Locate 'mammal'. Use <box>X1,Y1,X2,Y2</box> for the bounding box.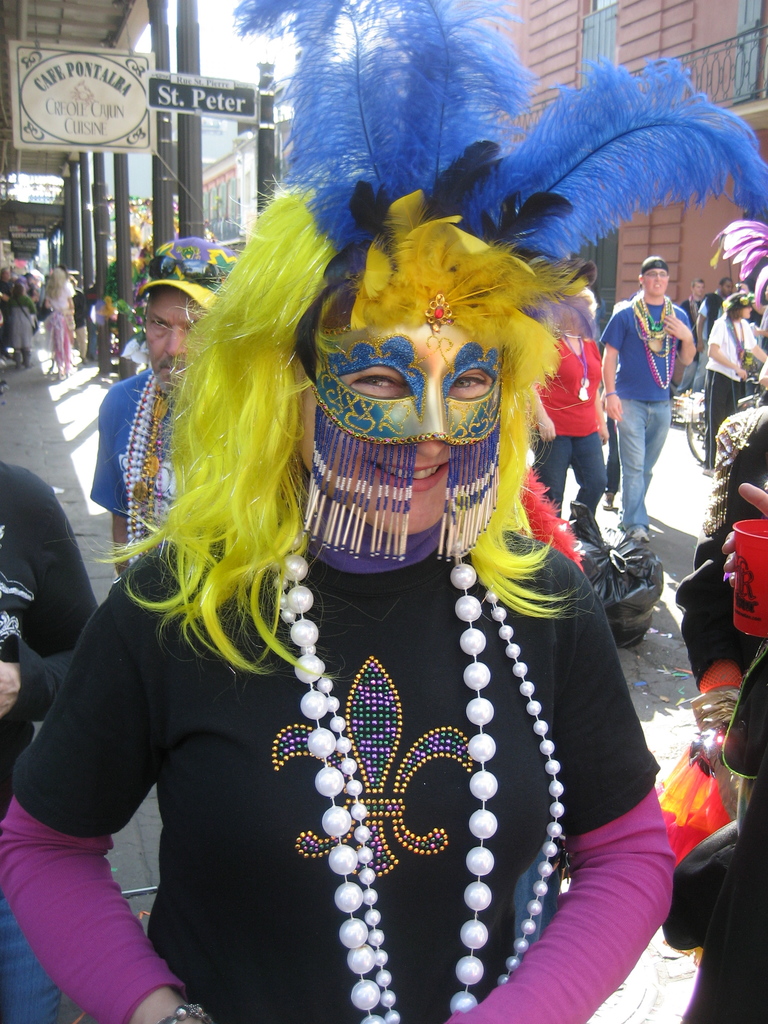
<box>599,255,695,541</box>.
